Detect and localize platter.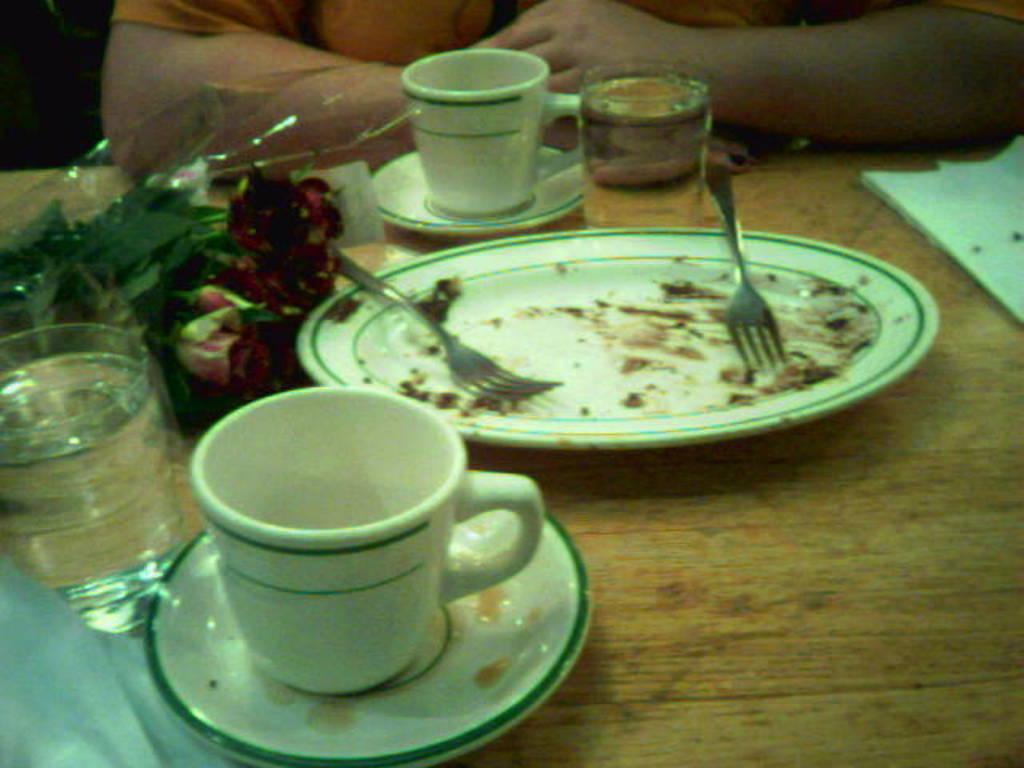
Localized at {"x1": 298, "y1": 227, "x2": 934, "y2": 451}.
